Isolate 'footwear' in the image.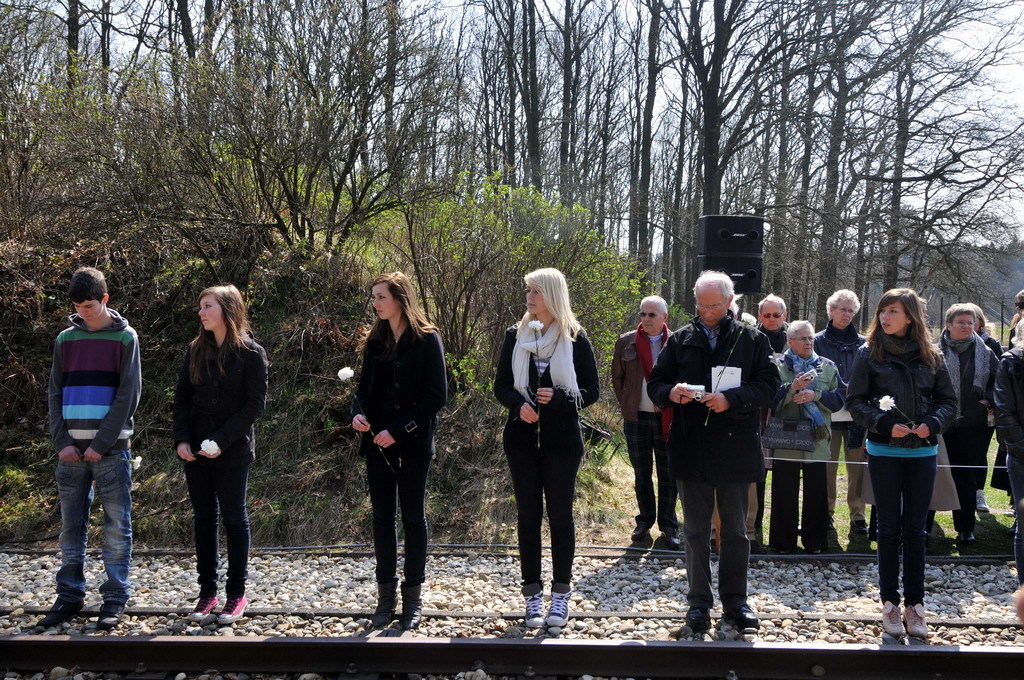
Isolated region: locate(880, 601, 901, 638).
